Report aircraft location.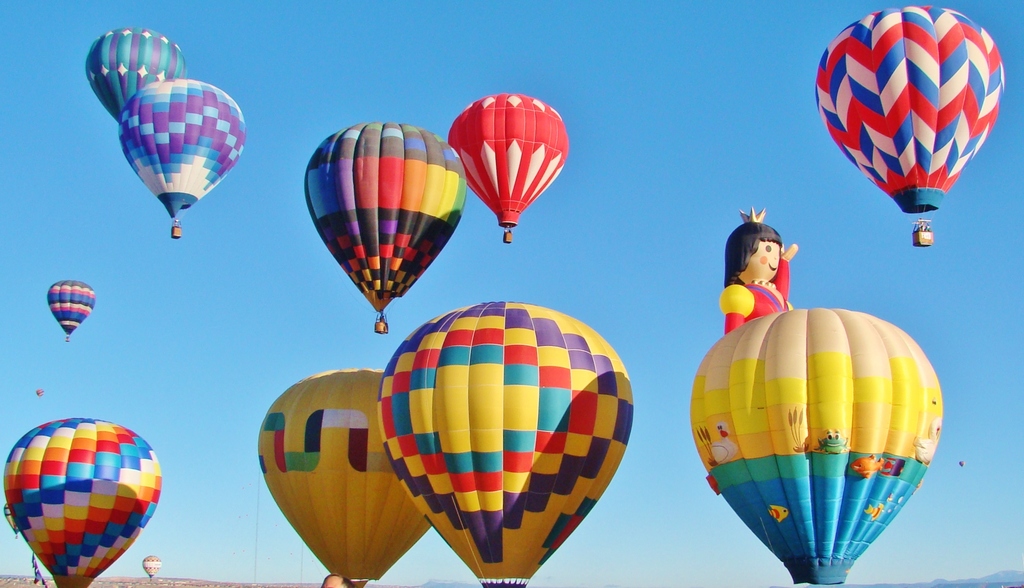
Report: (x1=257, y1=368, x2=431, y2=587).
